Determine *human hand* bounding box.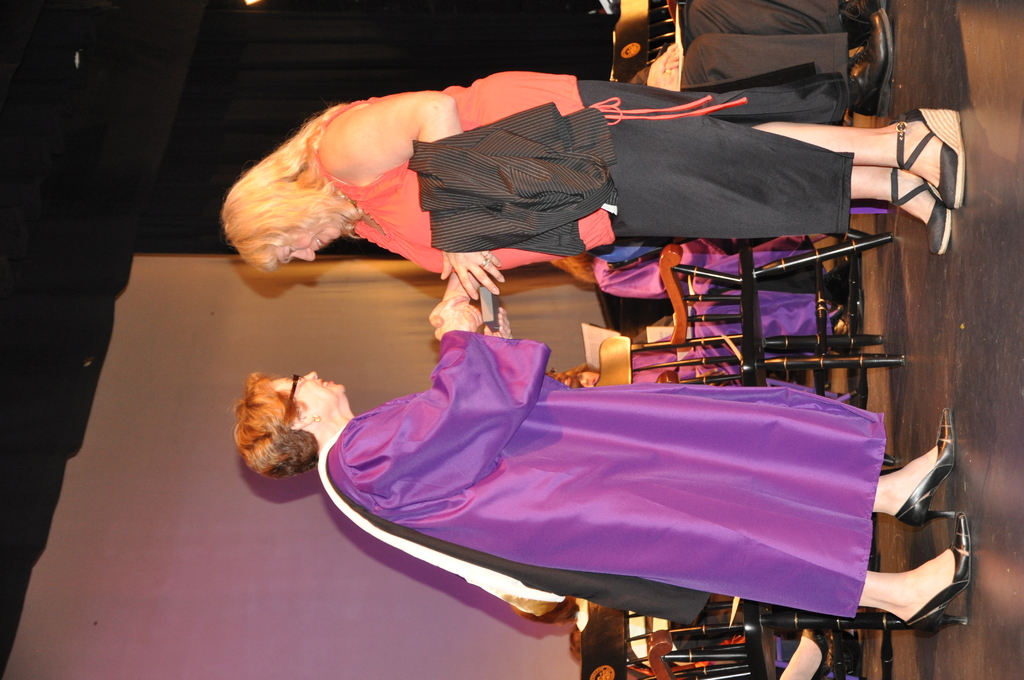
Determined: <bbox>485, 305, 513, 338</bbox>.
